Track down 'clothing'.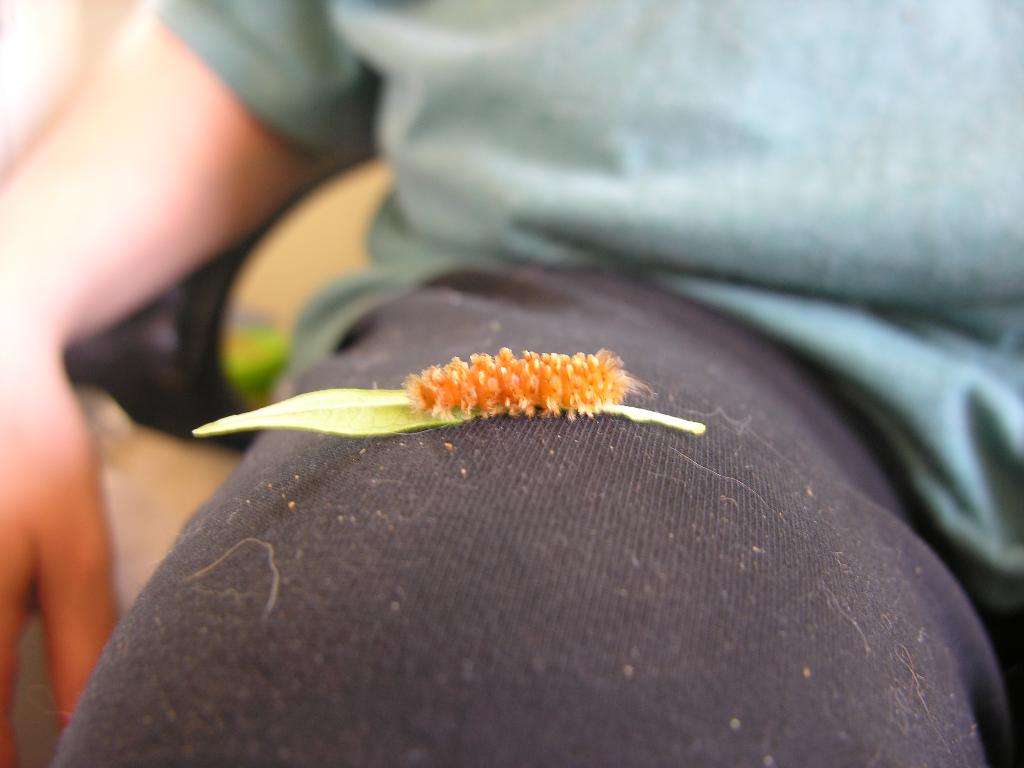
Tracked to region(57, 0, 1023, 767).
